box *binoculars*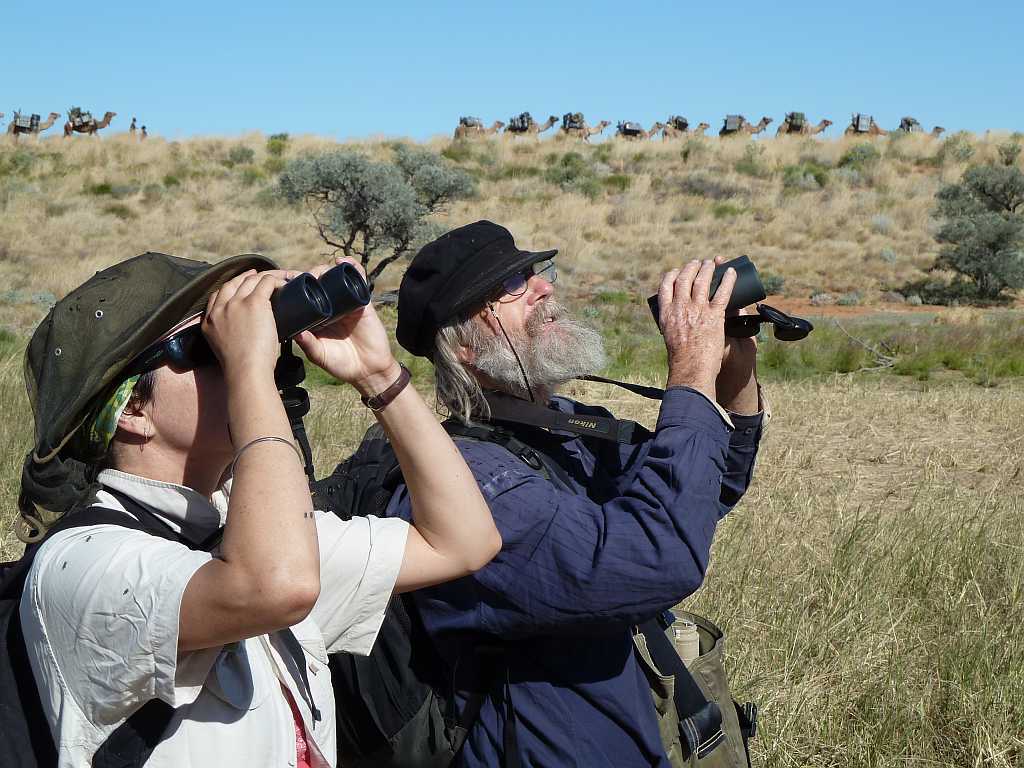
166,268,375,368
